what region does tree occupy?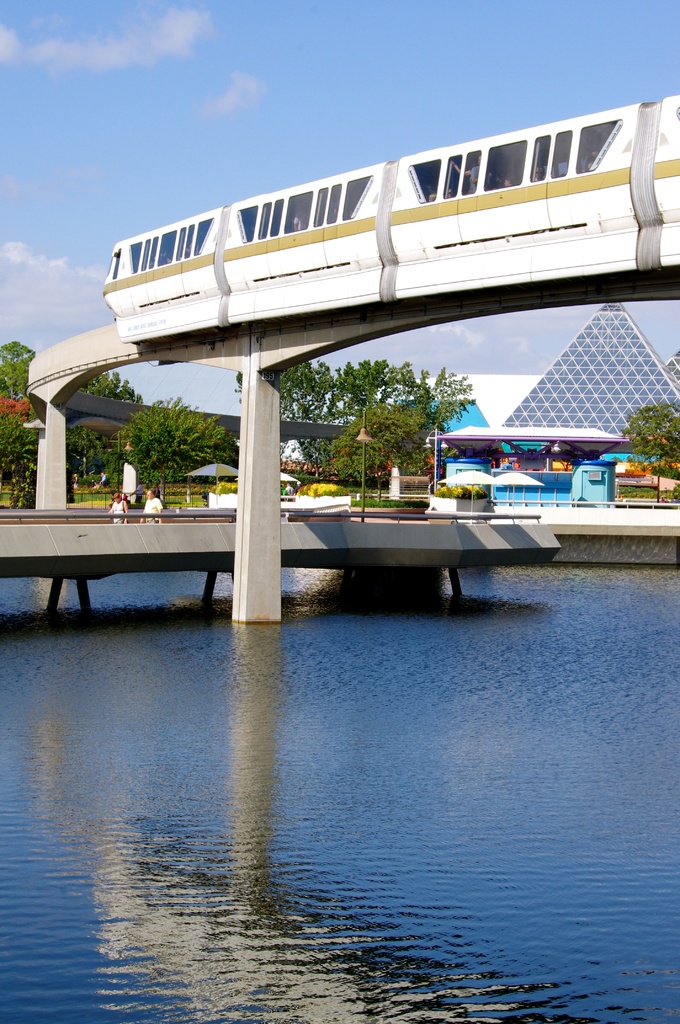
(x1=122, y1=407, x2=200, y2=500).
